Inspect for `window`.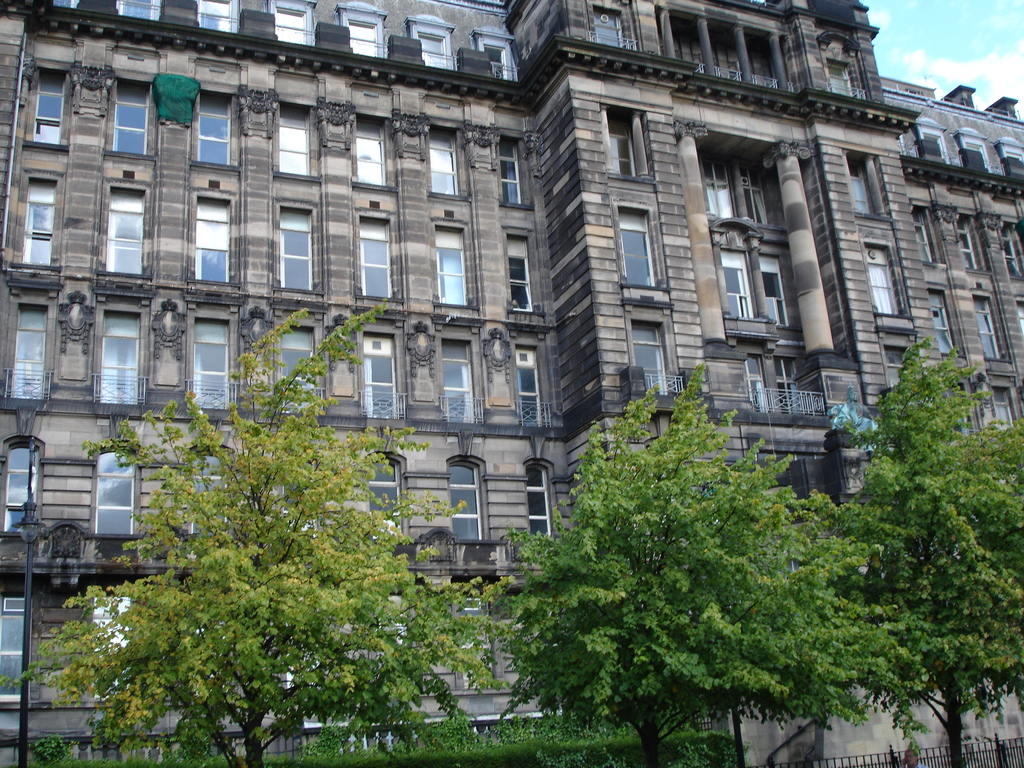
Inspection: bbox=(975, 295, 1002, 361).
